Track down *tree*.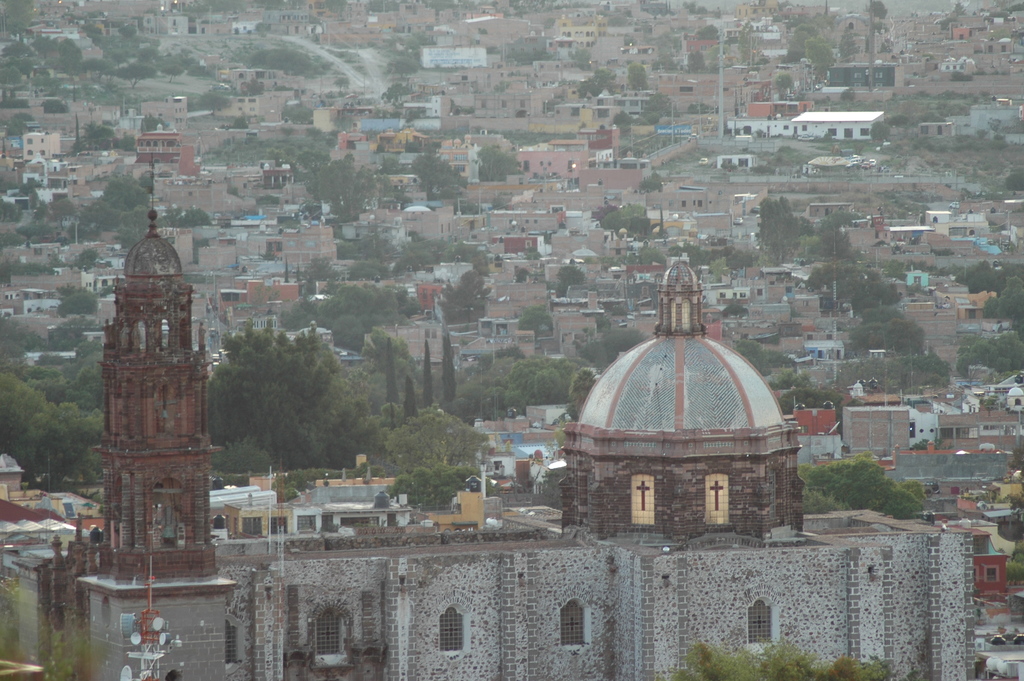
Tracked to left=793, top=482, right=853, bottom=519.
